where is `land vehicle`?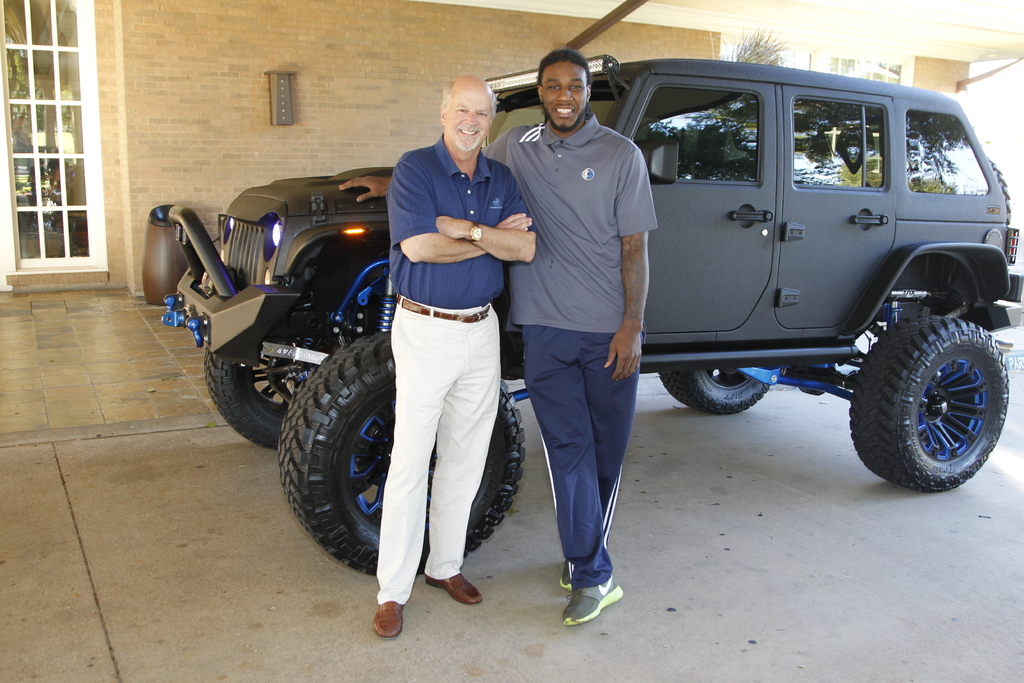
detection(247, 22, 1020, 560).
